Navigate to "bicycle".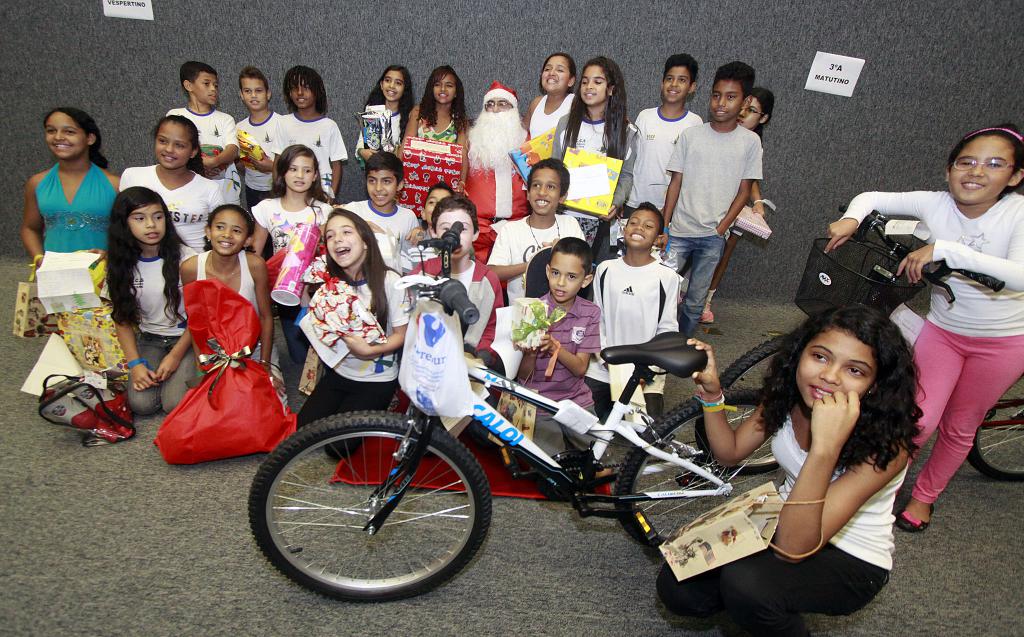
Navigation target: x1=691 y1=200 x2=1023 y2=484.
